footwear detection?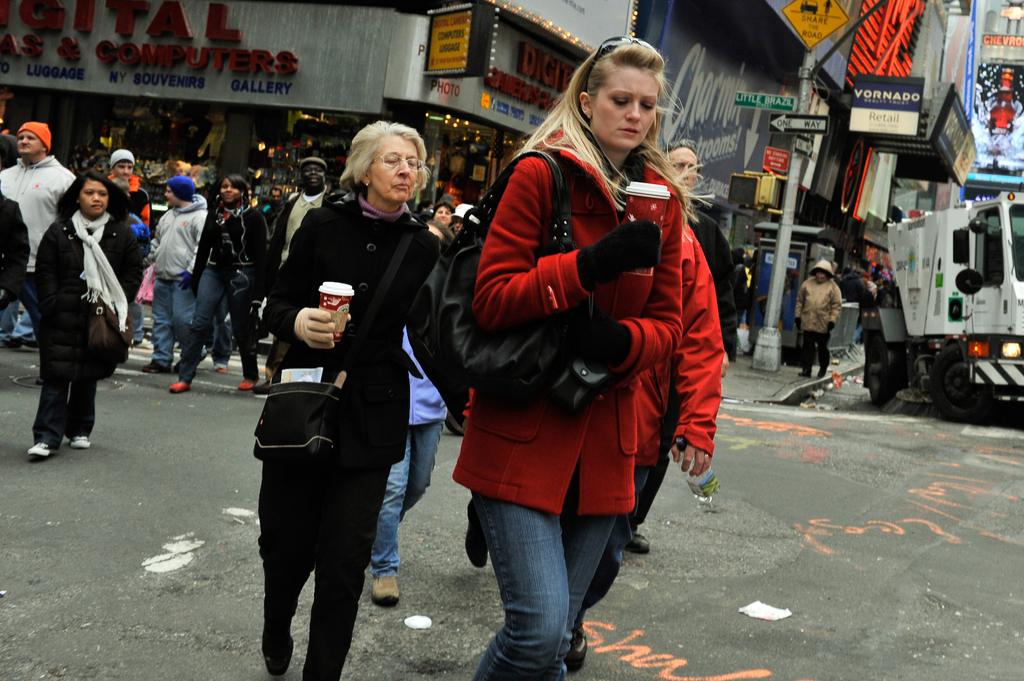
627:531:653:553
